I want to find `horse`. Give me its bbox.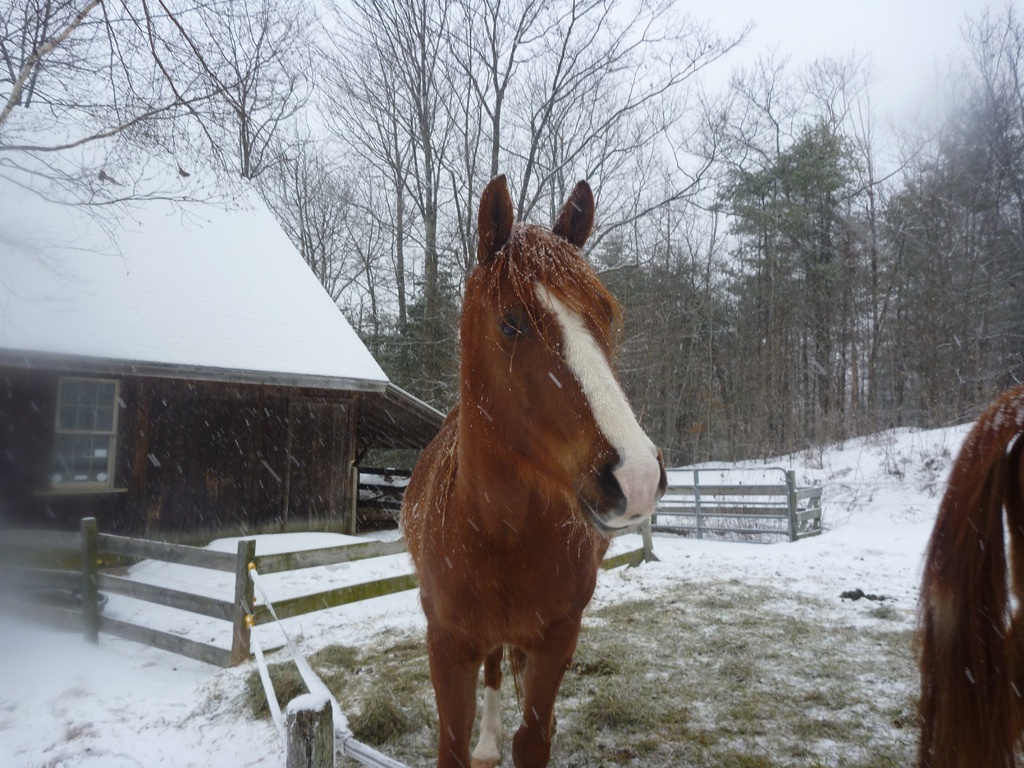
[909,384,1023,767].
